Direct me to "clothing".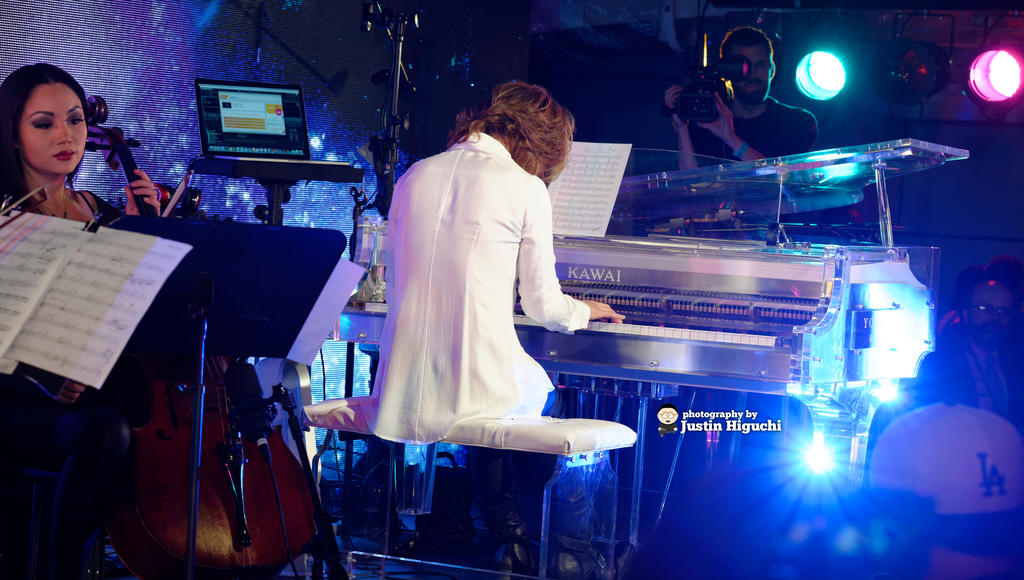
Direction: <bbox>689, 104, 826, 179</bbox>.
